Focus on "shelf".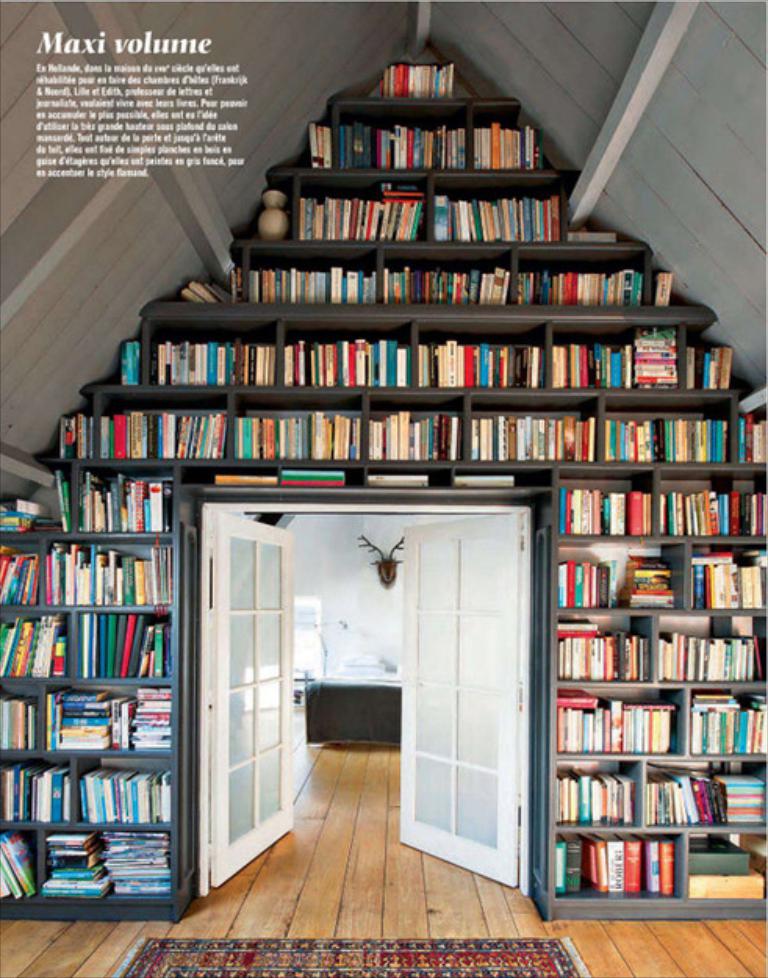
Focused at select_region(680, 826, 766, 901).
